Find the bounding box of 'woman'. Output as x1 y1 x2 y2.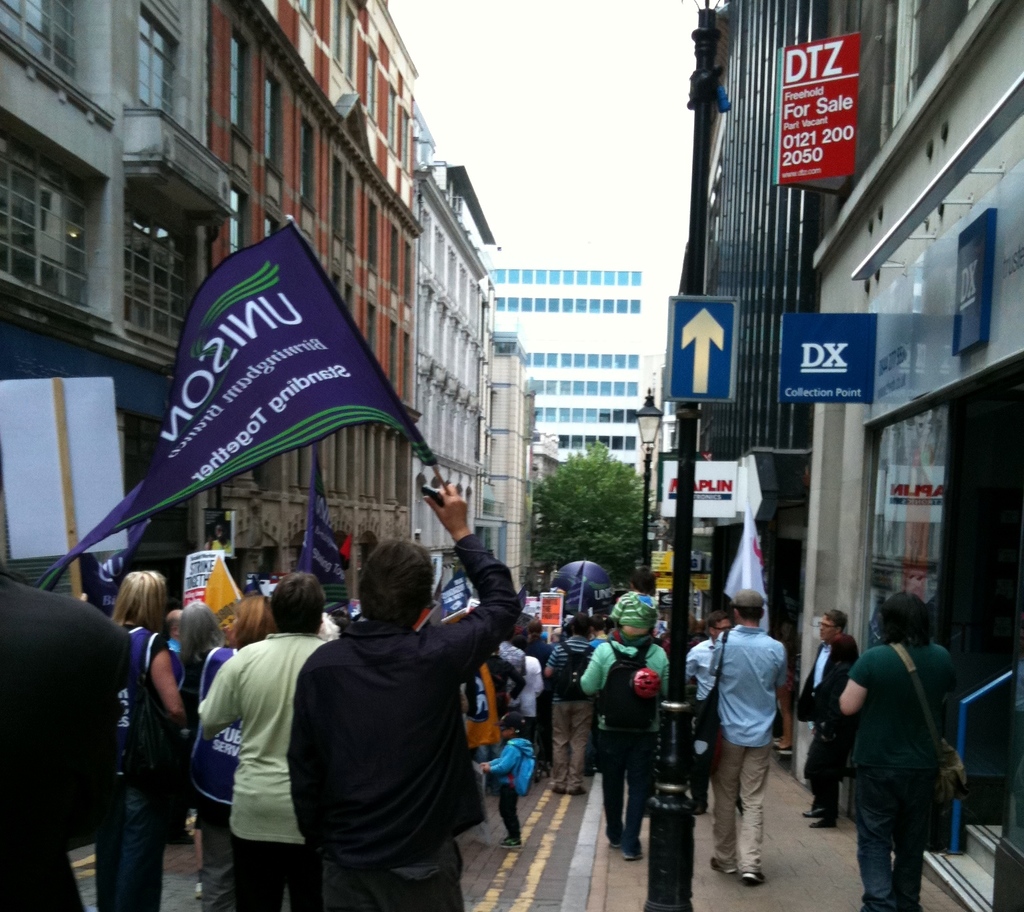
91 569 183 911.
